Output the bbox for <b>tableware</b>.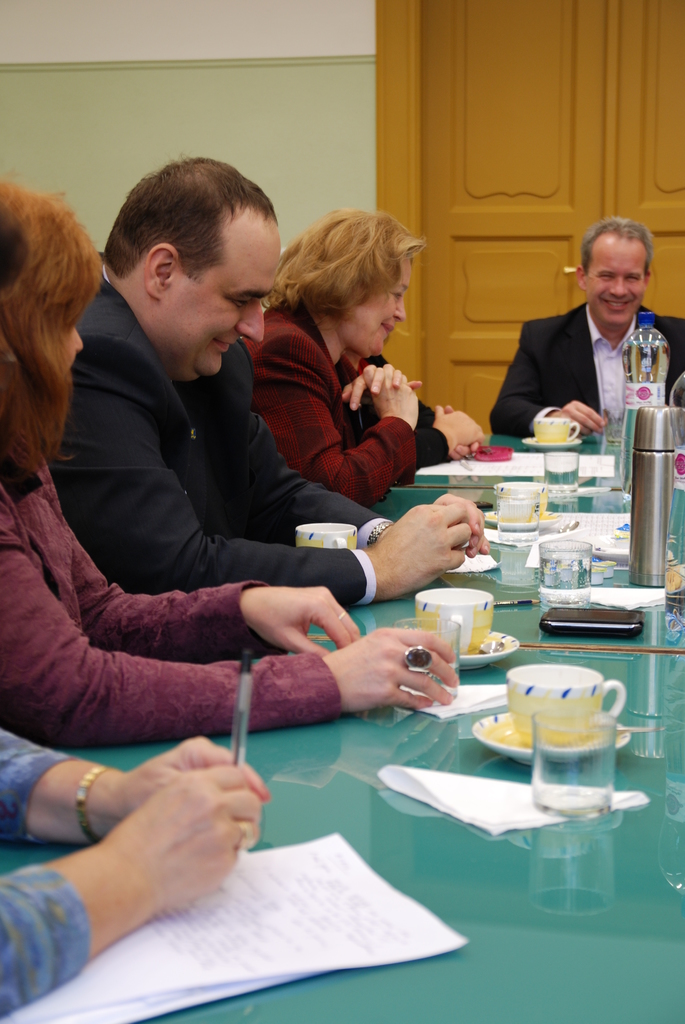
bbox(475, 661, 633, 764).
